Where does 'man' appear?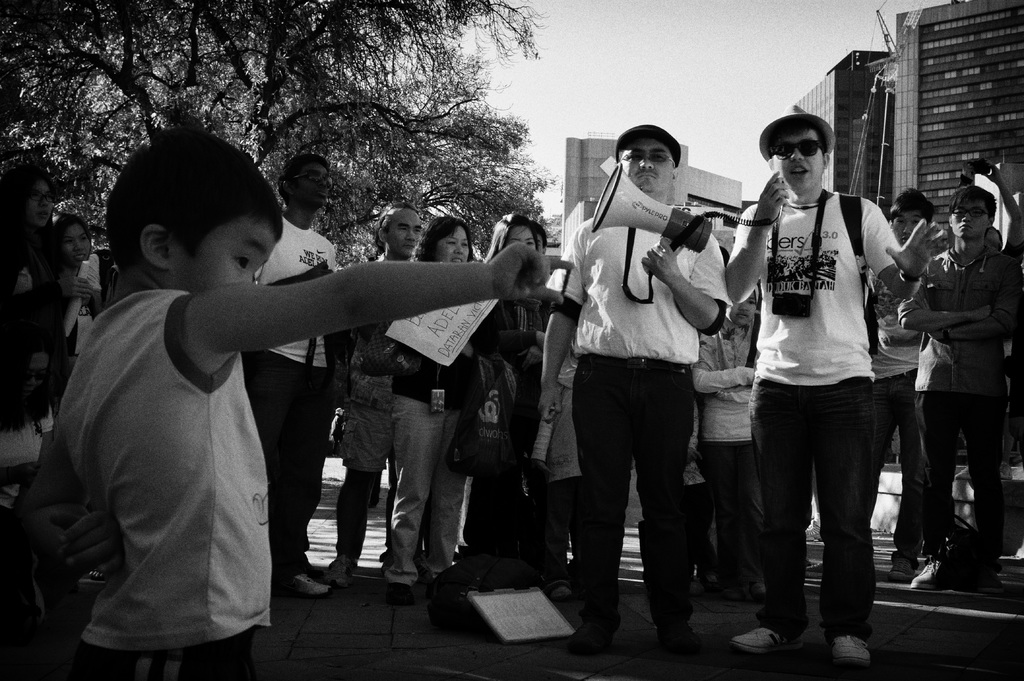
Appears at Rect(548, 138, 745, 651).
